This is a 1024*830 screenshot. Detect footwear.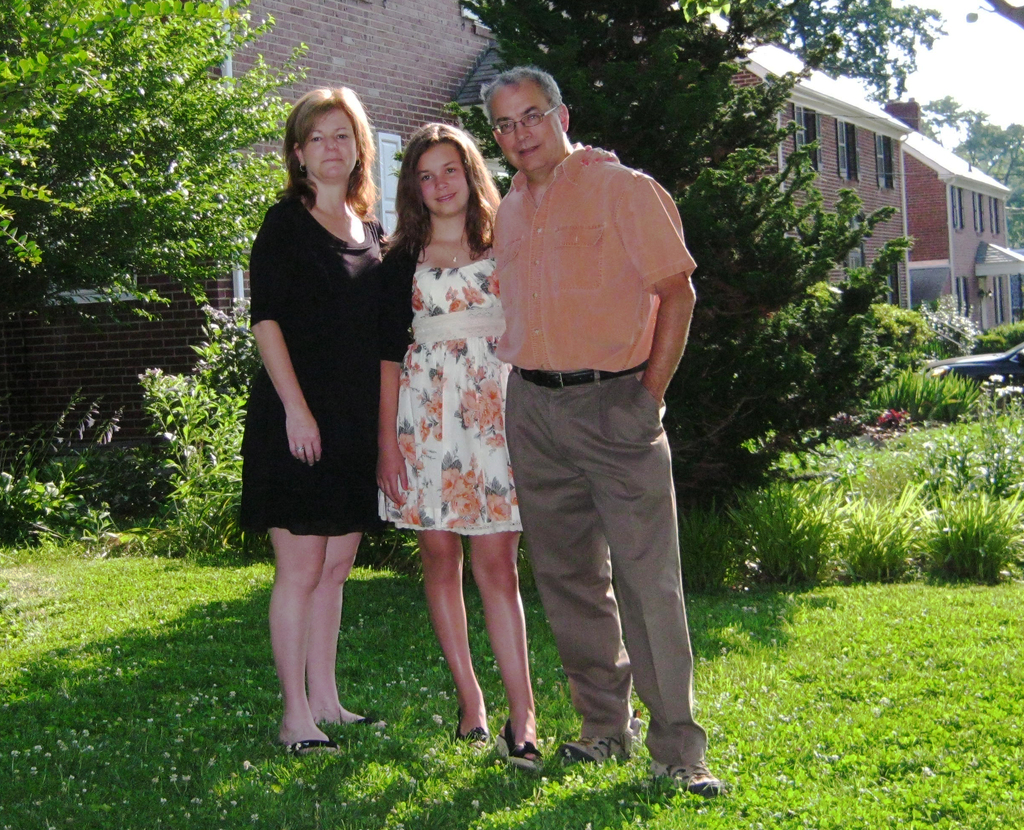
select_region(646, 756, 724, 799).
